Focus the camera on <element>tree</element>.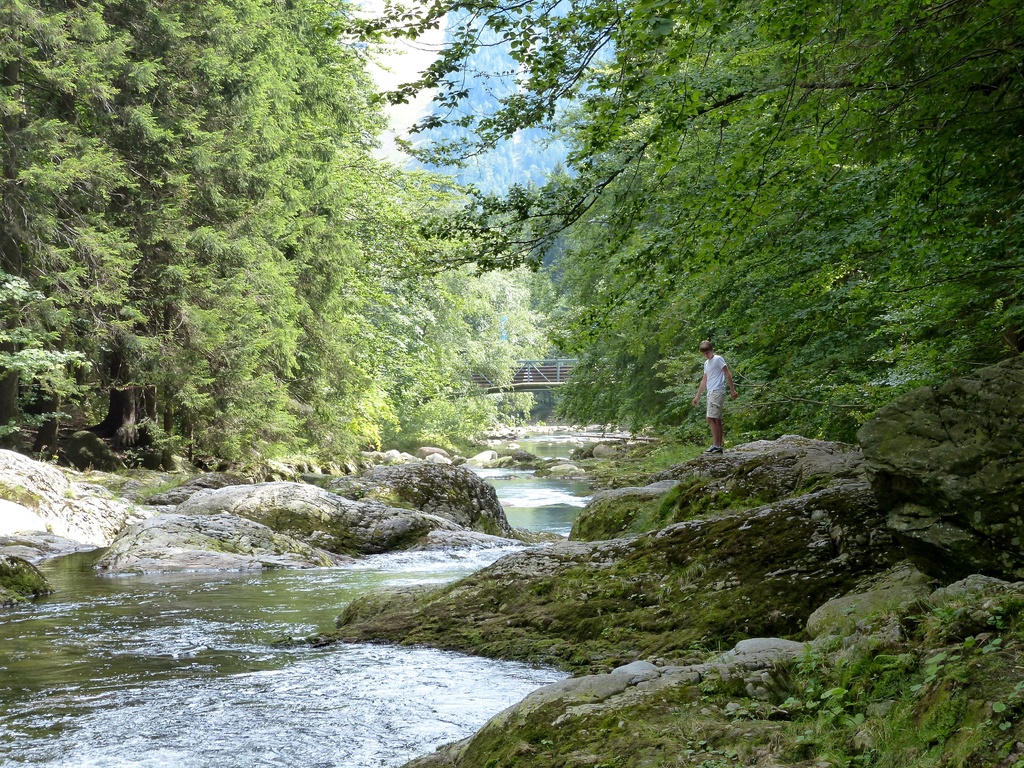
Focus region: detection(105, 0, 204, 478).
